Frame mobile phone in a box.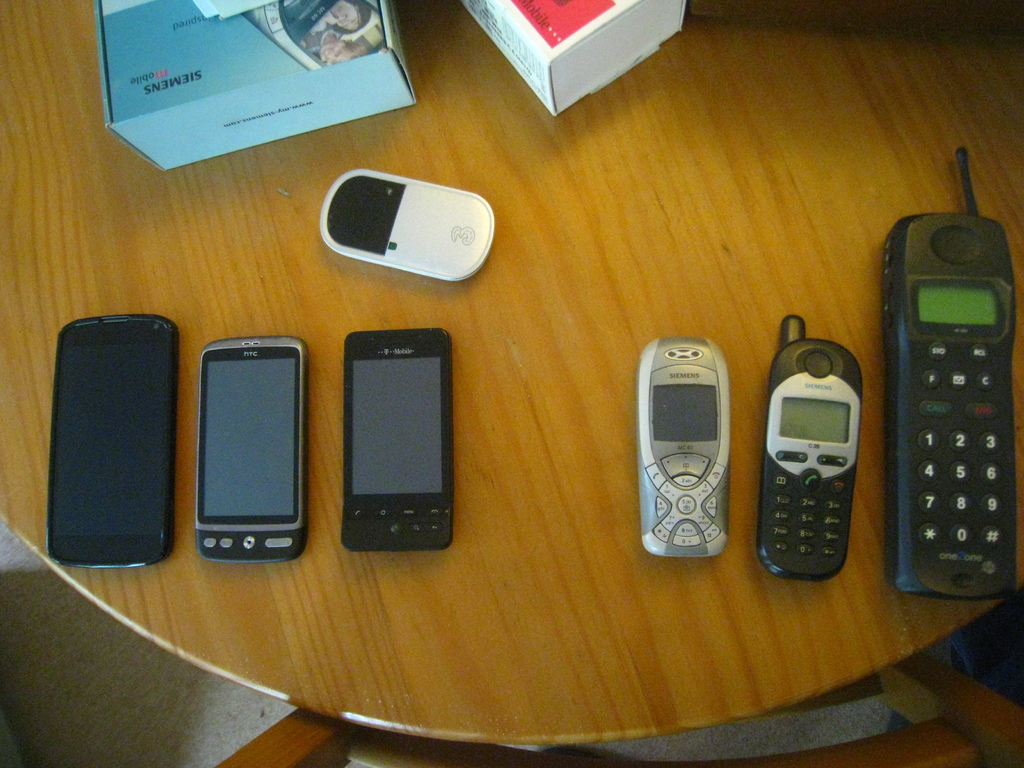
765 361 873 587.
